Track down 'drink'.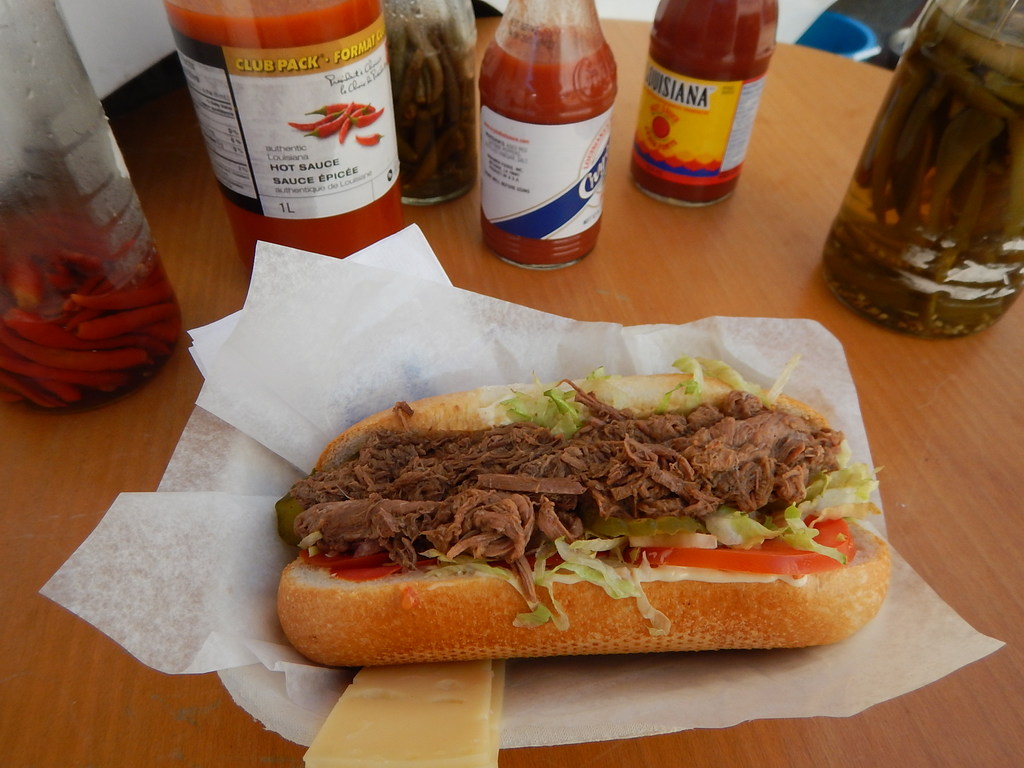
Tracked to x1=819 y1=2 x2=1022 y2=352.
